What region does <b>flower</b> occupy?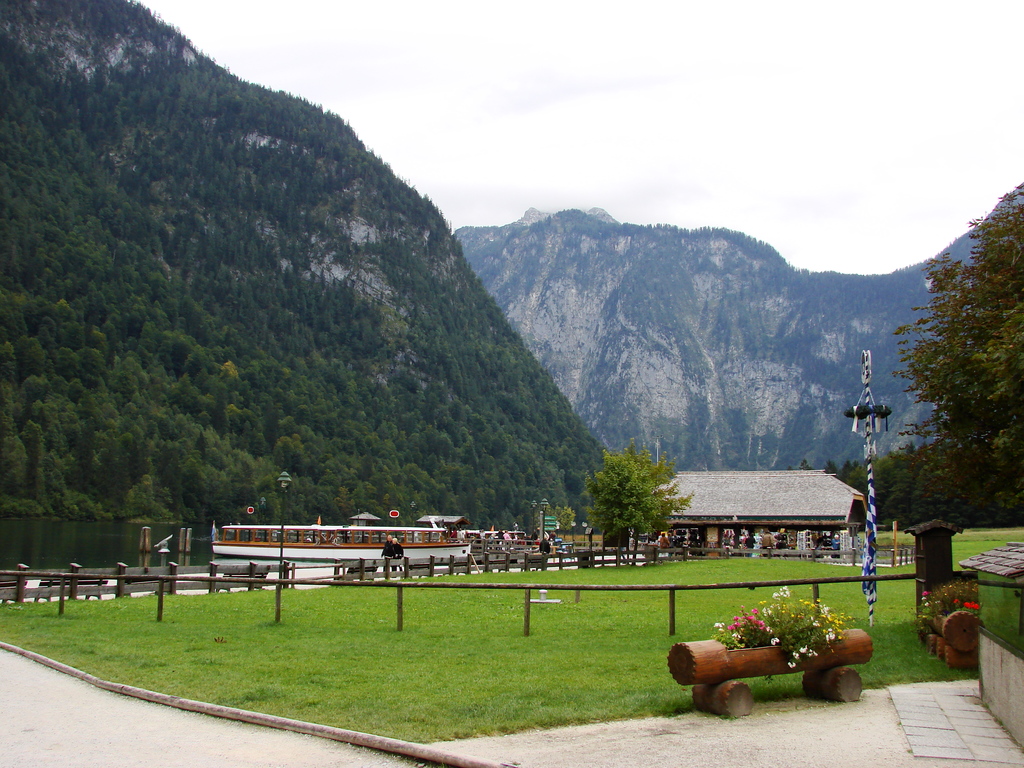
BBox(954, 596, 960, 605).
